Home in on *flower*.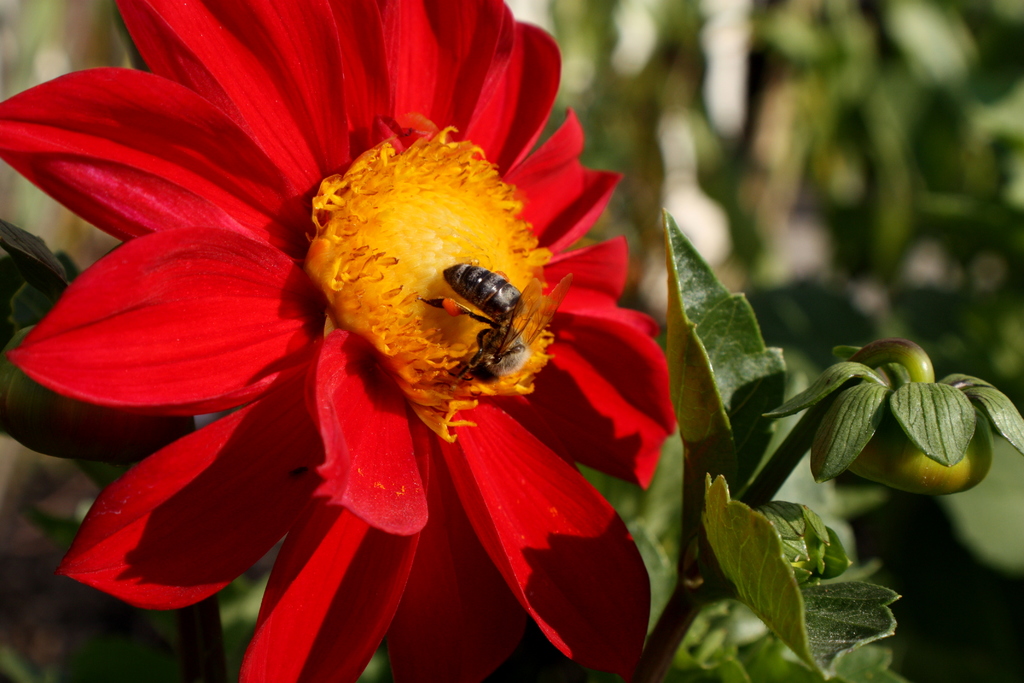
Homed in at bbox=(0, 0, 680, 682).
